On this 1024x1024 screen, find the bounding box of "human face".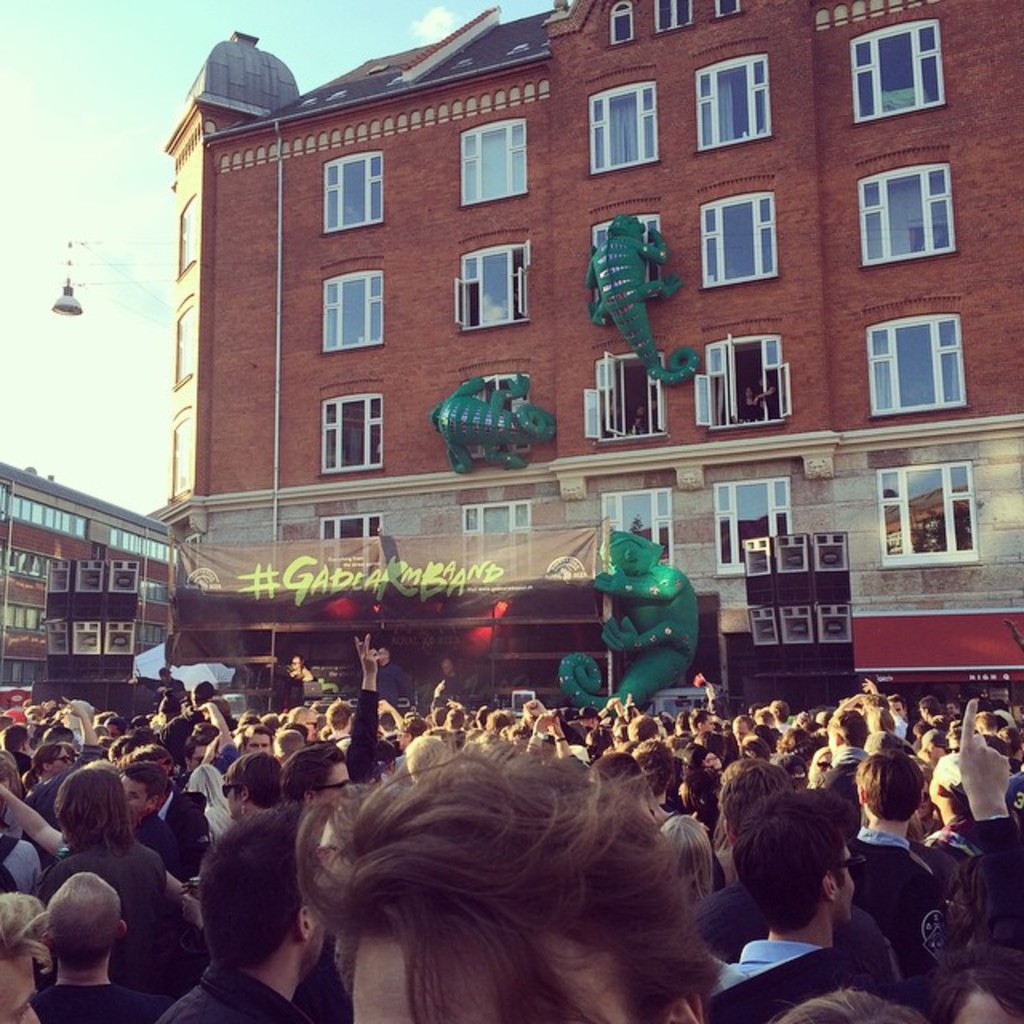
Bounding box: 222 778 240 819.
